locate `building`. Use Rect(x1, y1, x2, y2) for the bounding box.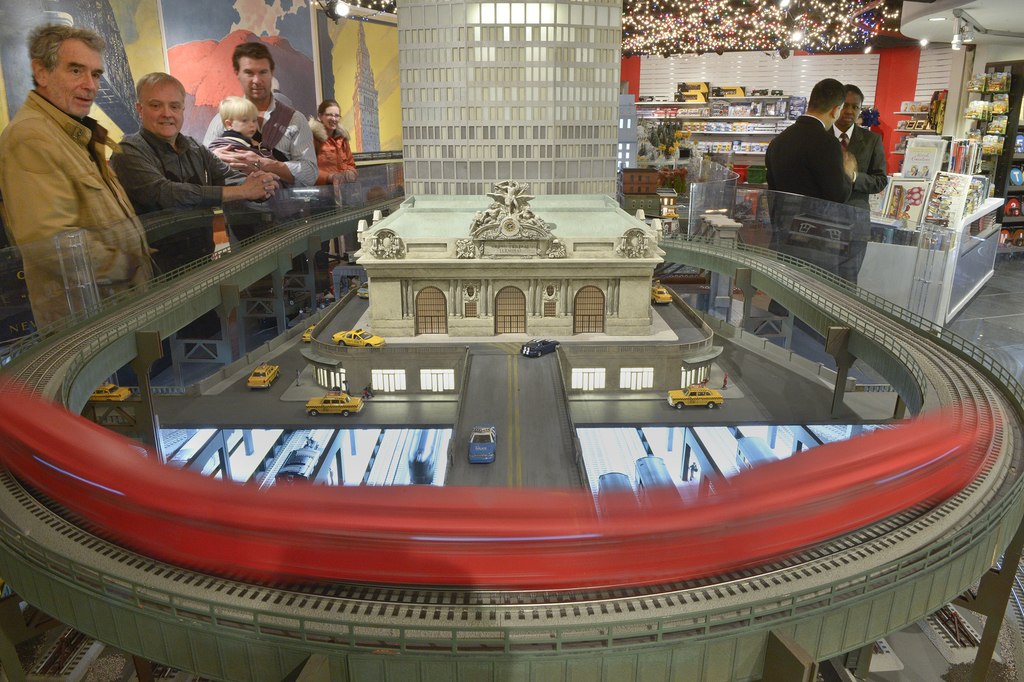
Rect(353, 0, 666, 346).
